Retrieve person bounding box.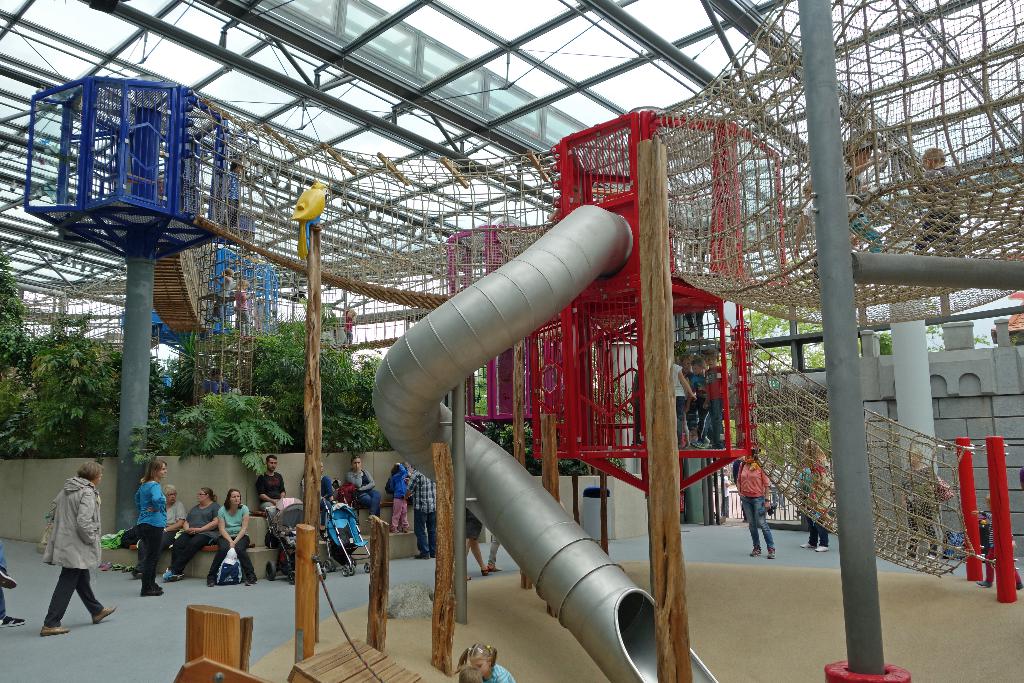
Bounding box: x1=297, y1=460, x2=339, y2=506.
